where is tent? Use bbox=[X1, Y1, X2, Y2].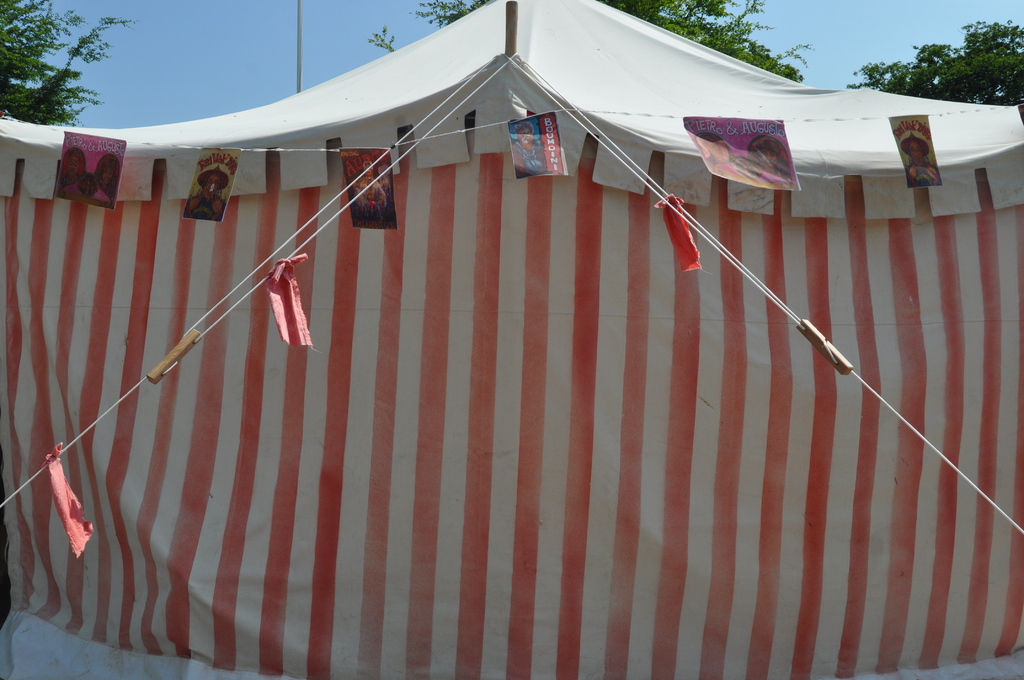
bbox=[0, 35, 988, 679].
